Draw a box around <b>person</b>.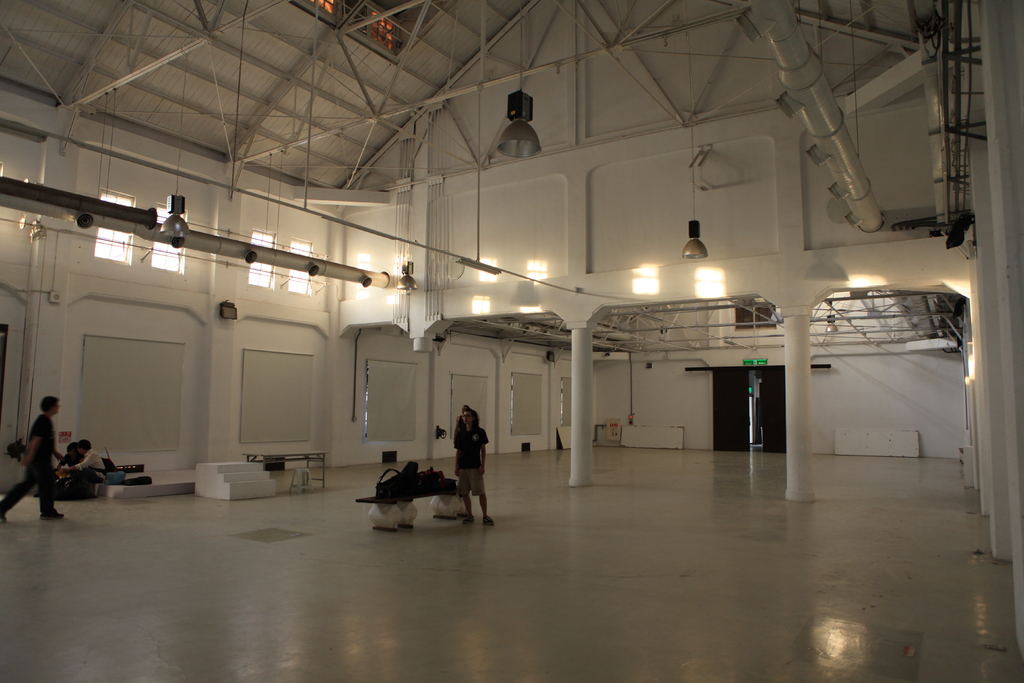
pyautogui.locateOnScreen(58, 441, 81, 484).
